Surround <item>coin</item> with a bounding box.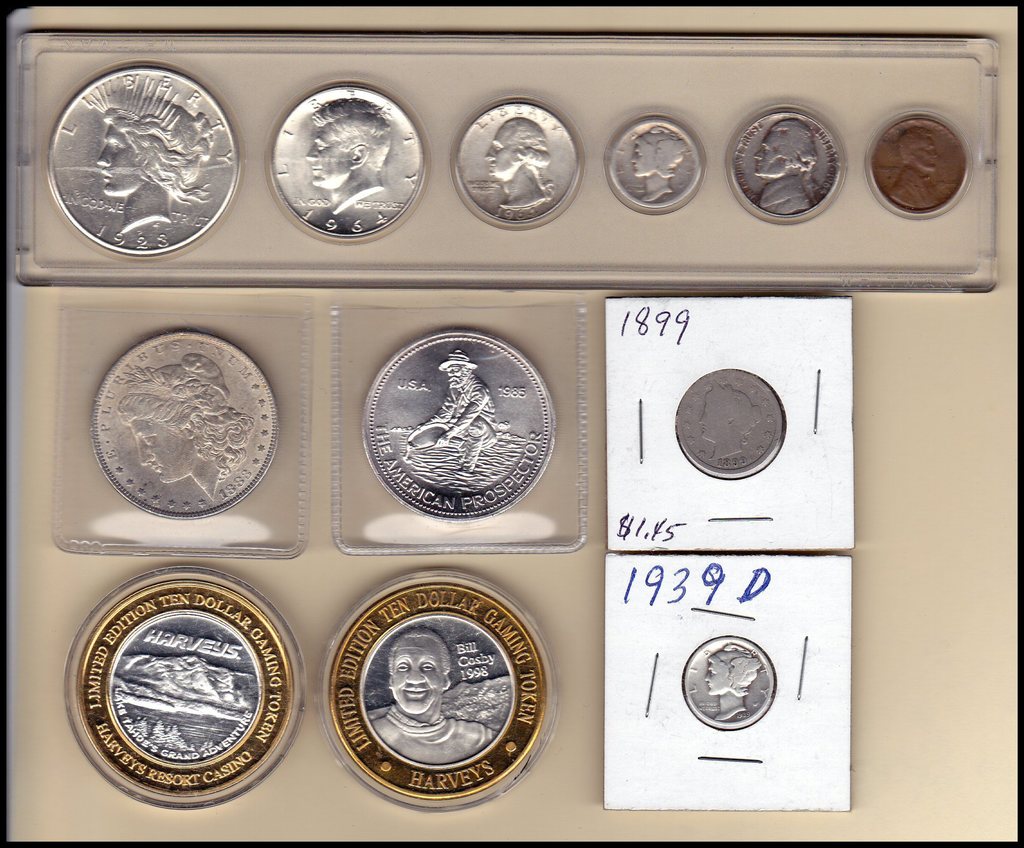
rect(678, 636, 782, 730).
